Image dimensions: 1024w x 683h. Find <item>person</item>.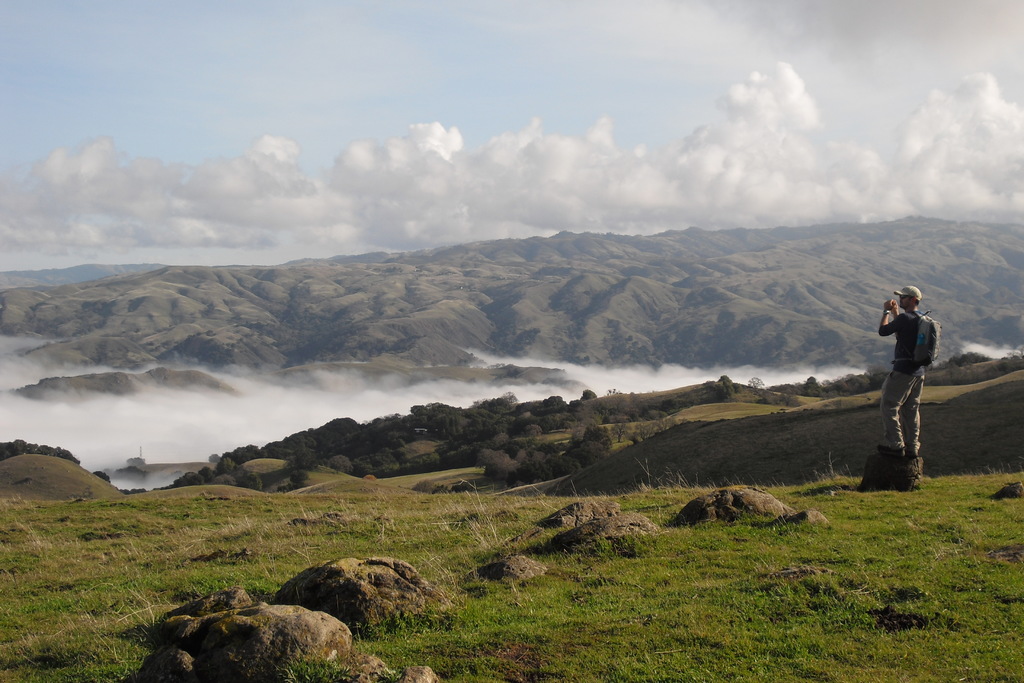
rect(878, 288, 932, 458).
